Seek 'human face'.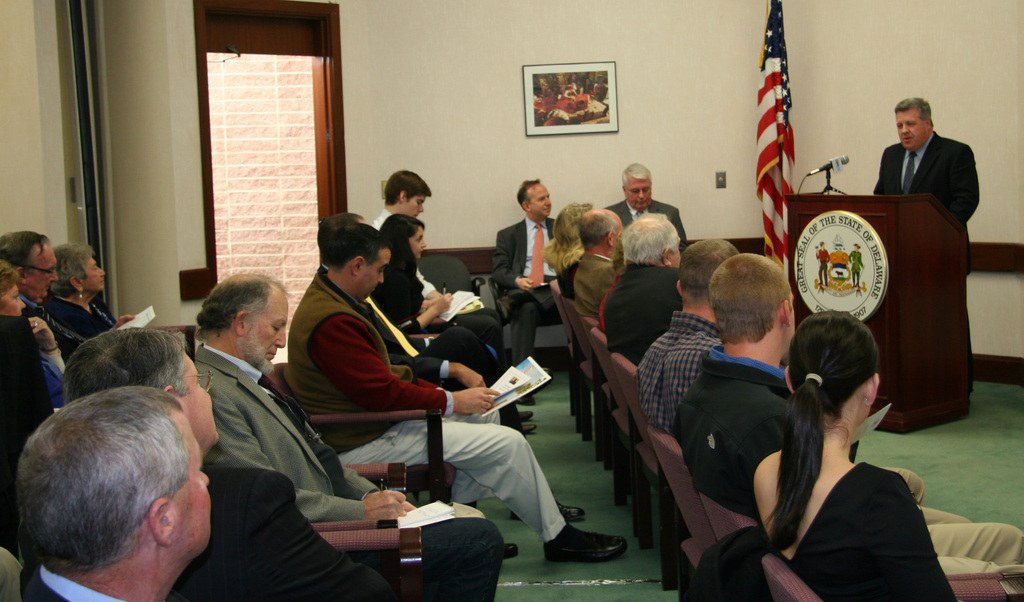
175/350/220/441.
